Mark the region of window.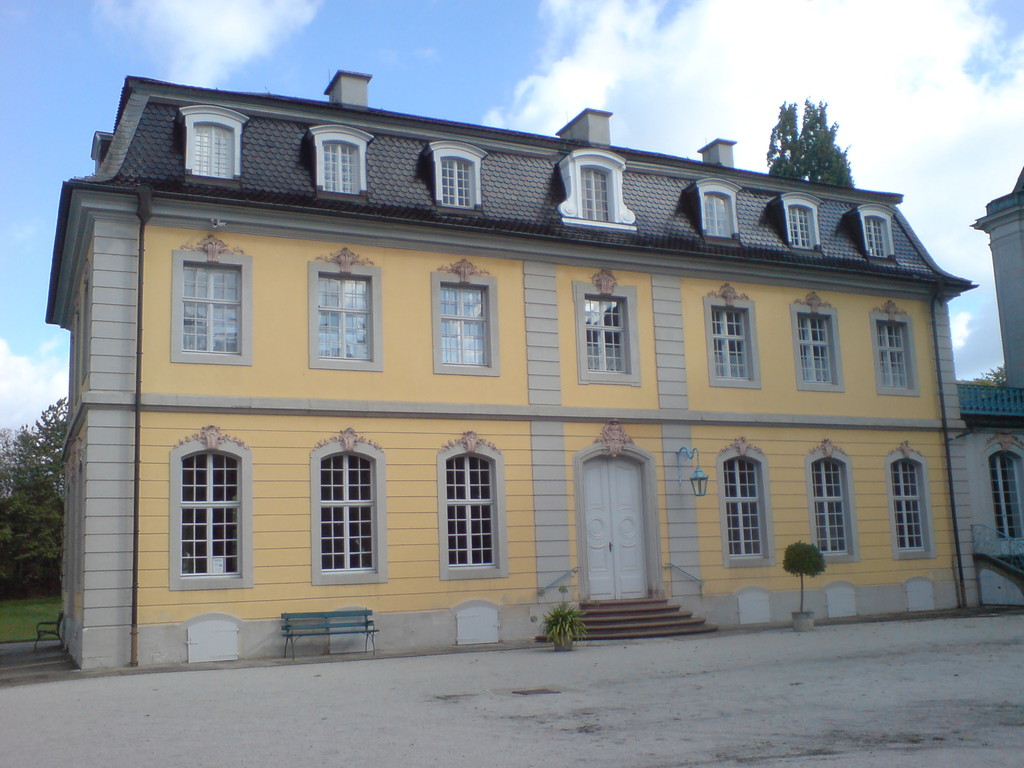
Region: 788,200,814,246.
